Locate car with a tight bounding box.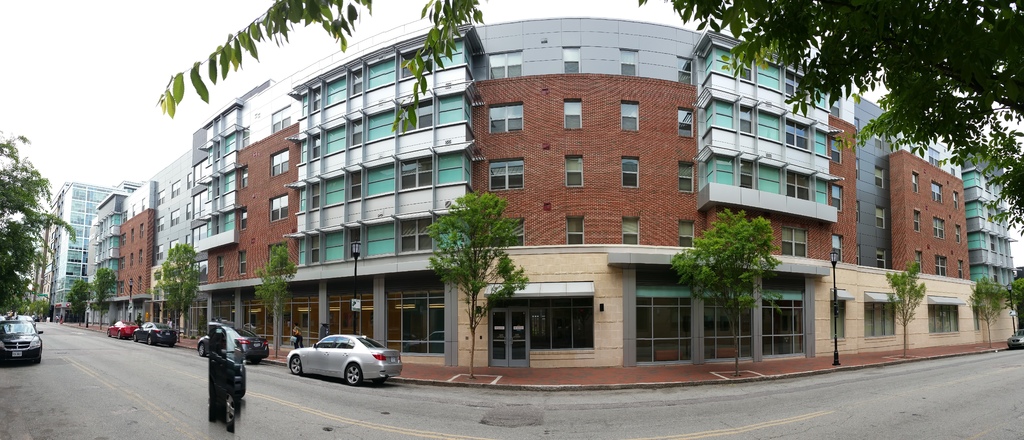
crop(276, 334, 394, 390).
